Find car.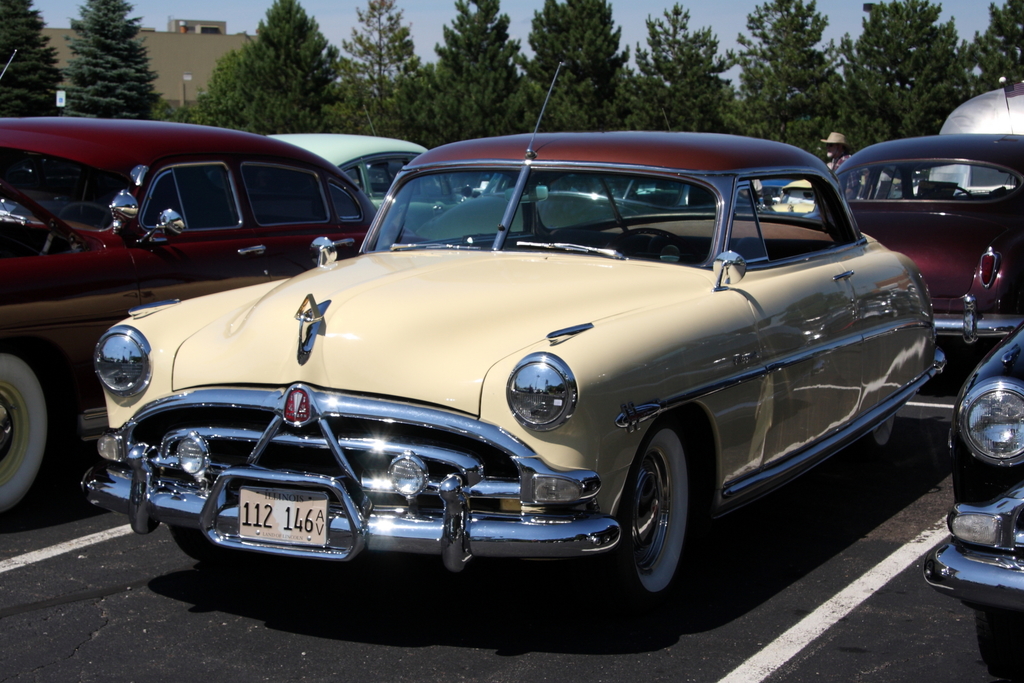
271:138:460:245.
